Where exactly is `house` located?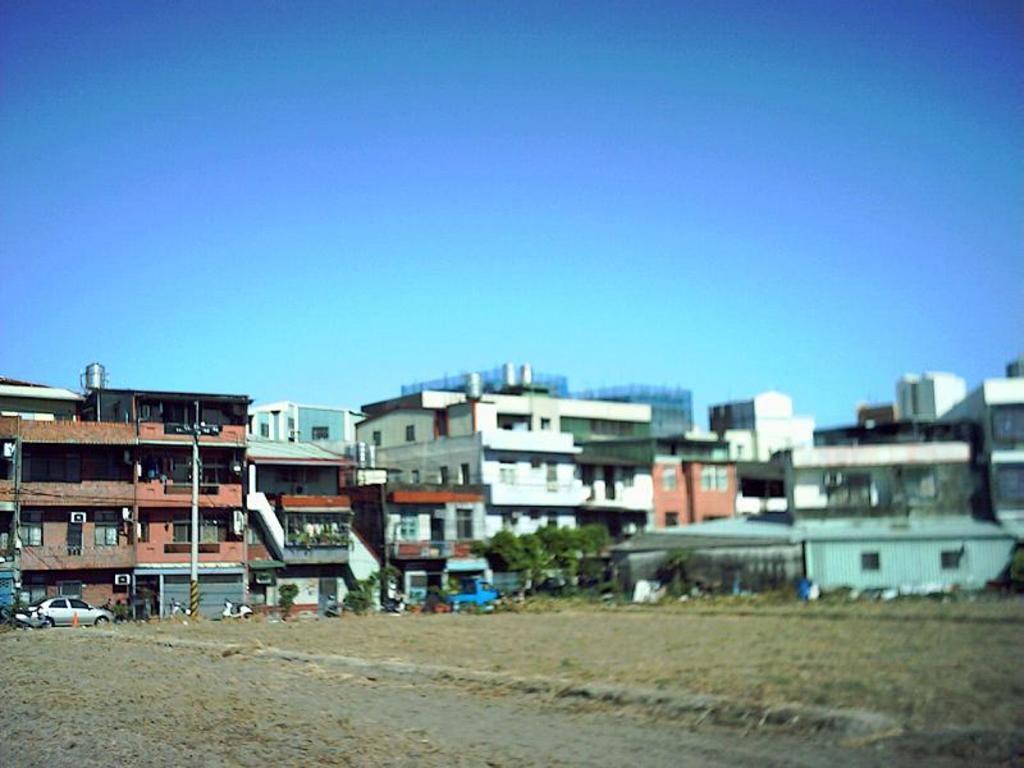
Its bounding box is detection(567, 384, 696, 511).
